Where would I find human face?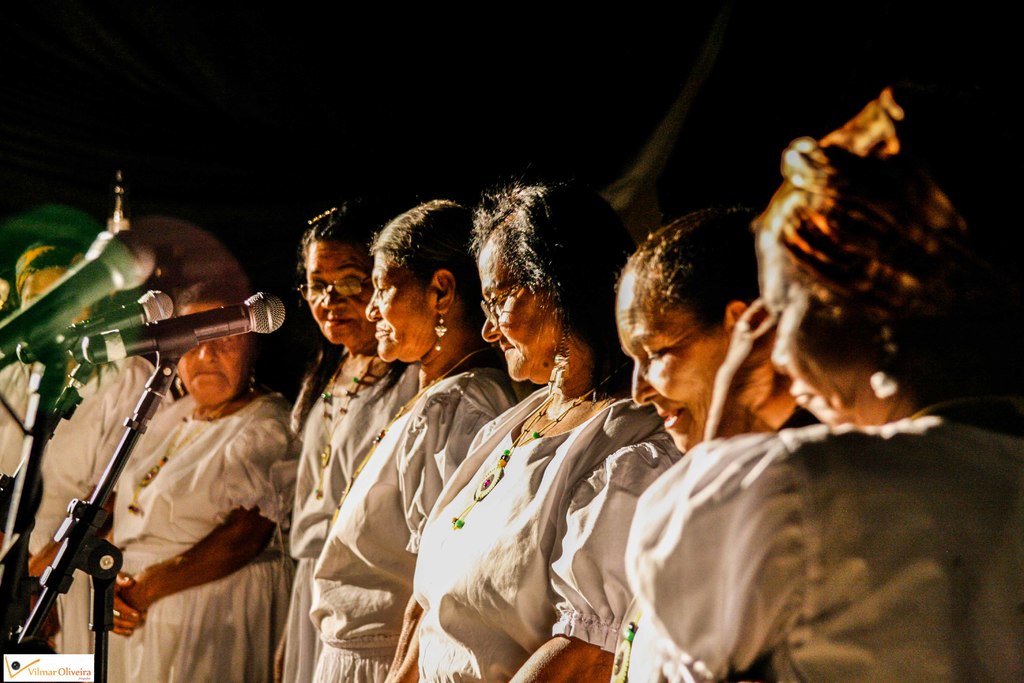
At (x1=614, y1=264, x2=740, y2=454).
